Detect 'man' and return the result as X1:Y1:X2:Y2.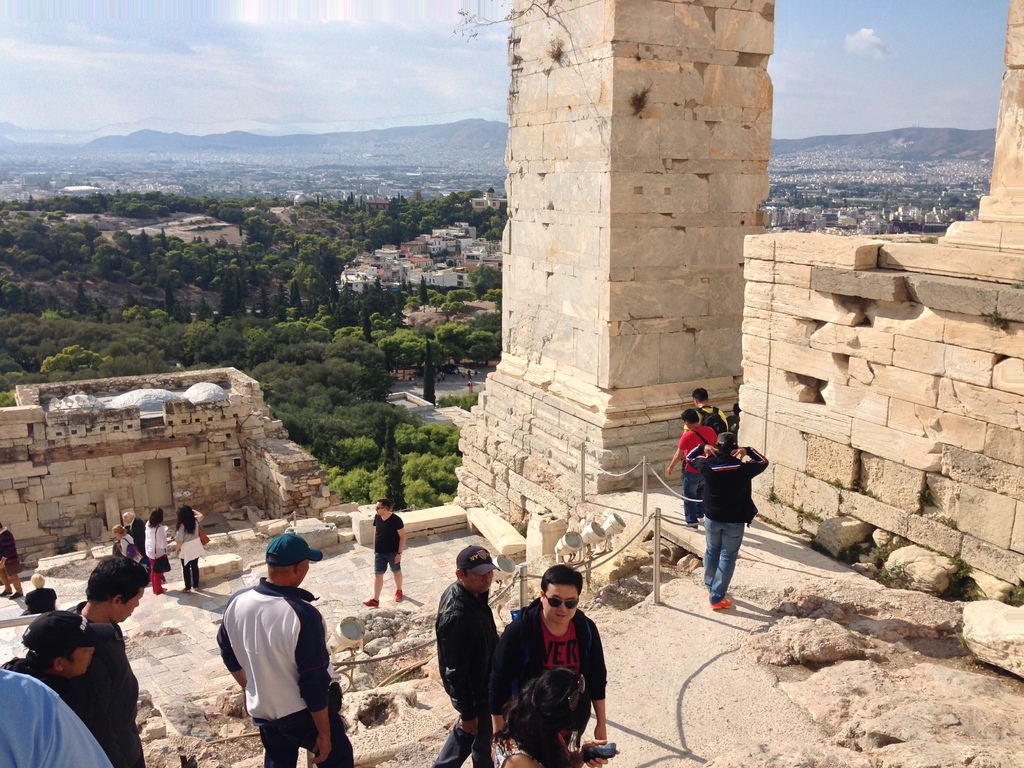
429:543:503:767.
